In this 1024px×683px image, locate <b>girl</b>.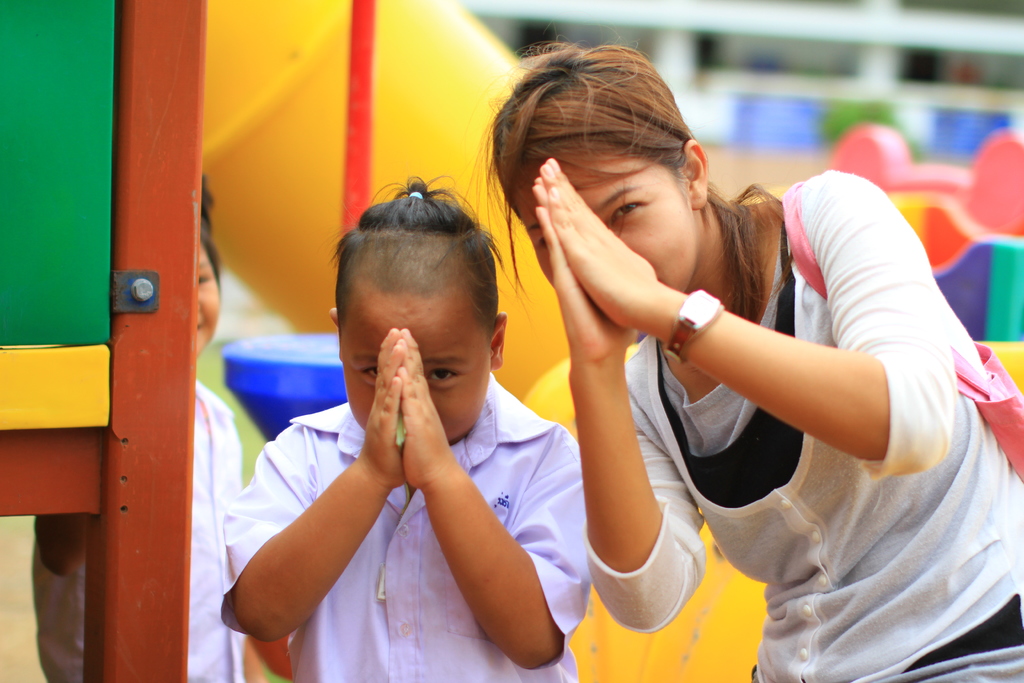
Bounding box: [left=33, top=172, right=269, bottom=682].
